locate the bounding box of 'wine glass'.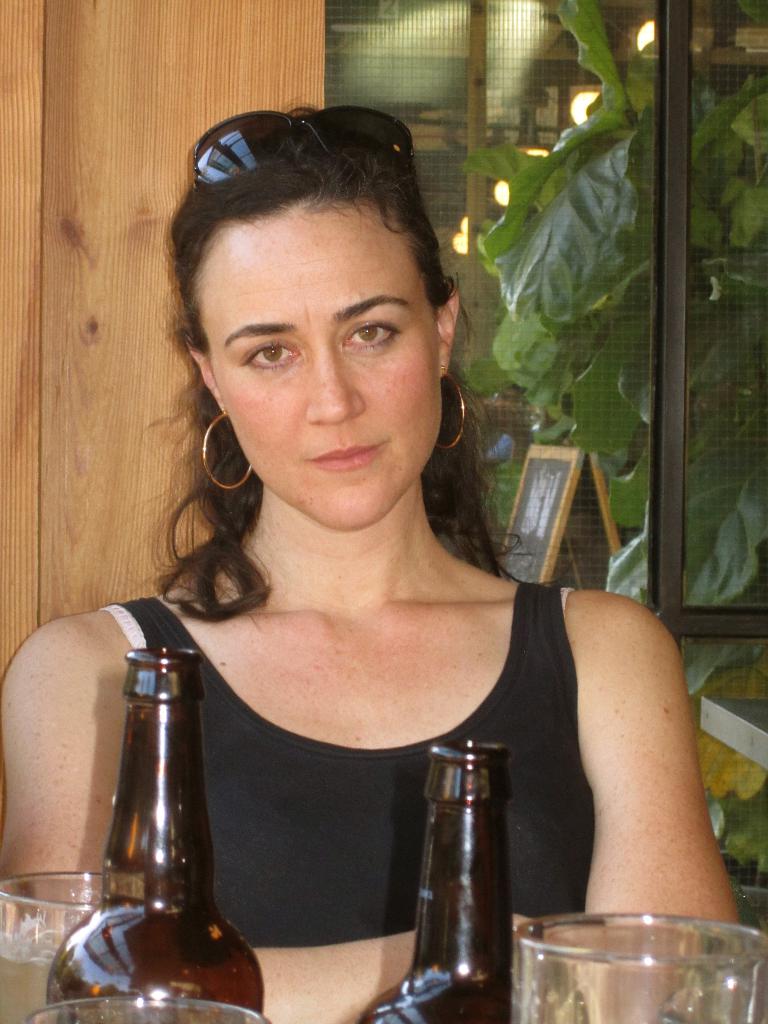
Bounding box: <region>20, 1002, 260, 1023</region>.
